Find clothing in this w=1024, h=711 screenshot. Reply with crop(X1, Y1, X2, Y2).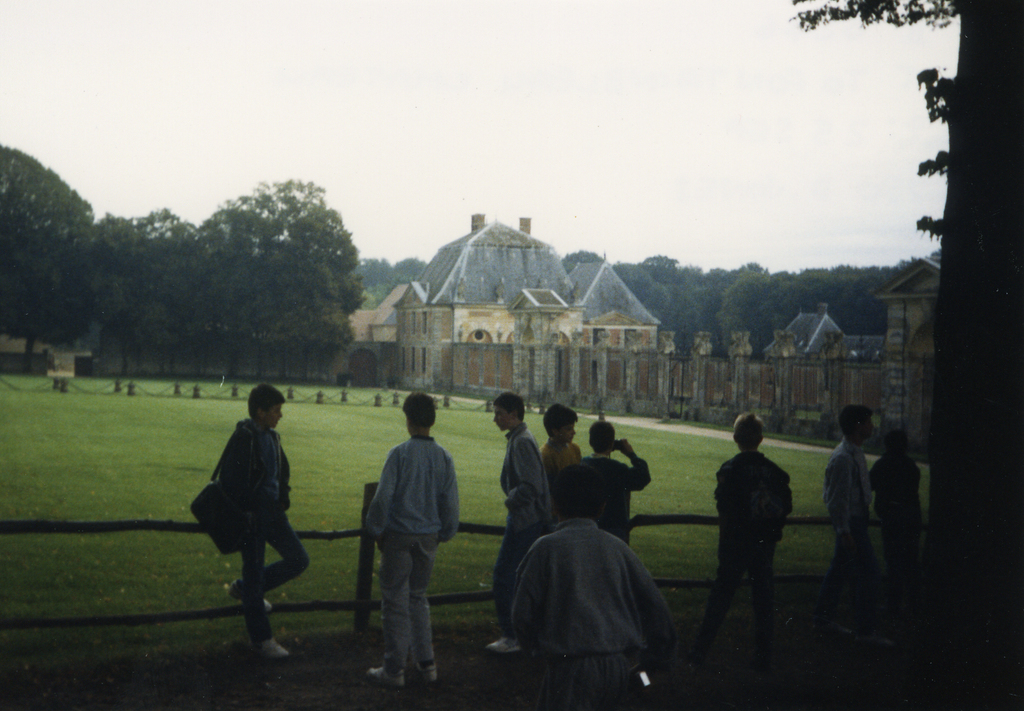
crop(223, 418, 300, 658).
